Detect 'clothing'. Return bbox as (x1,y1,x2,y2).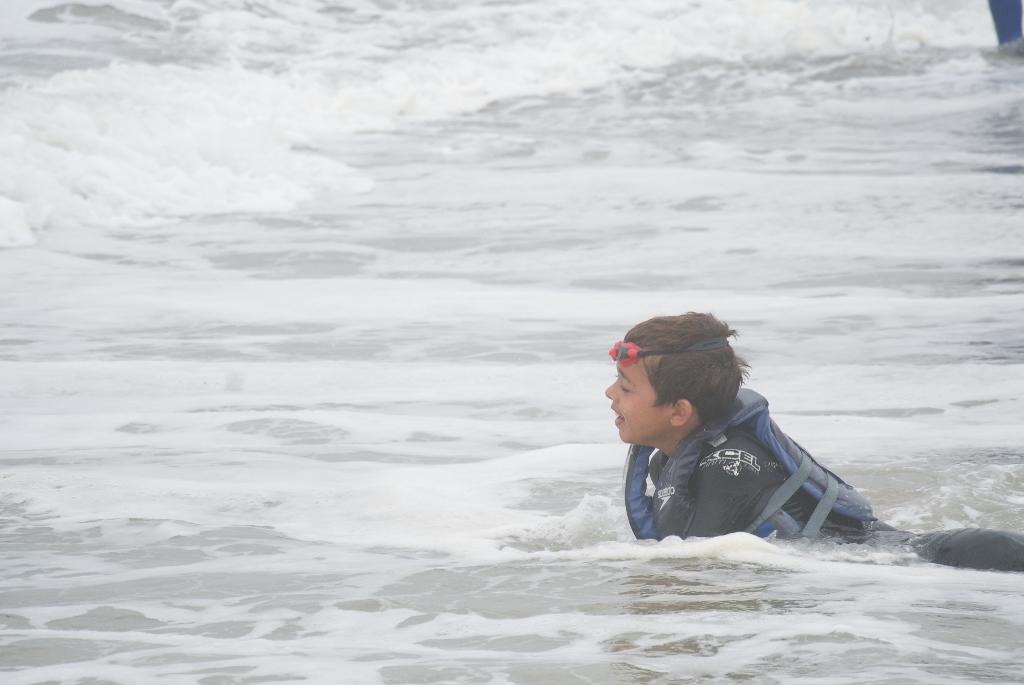
(620,387,899,545).
